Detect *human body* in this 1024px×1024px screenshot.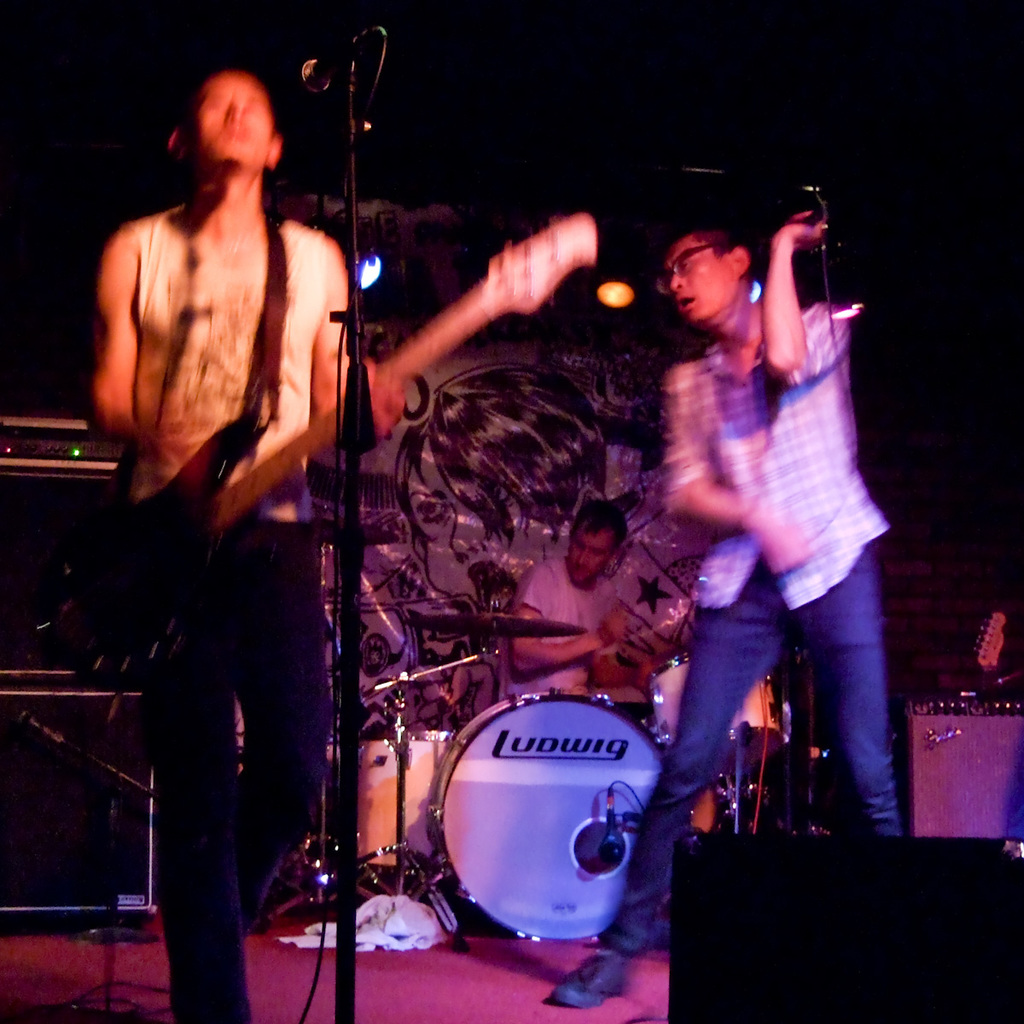
Detection: [x1=75, y1=50, x2=345, y2=850].
